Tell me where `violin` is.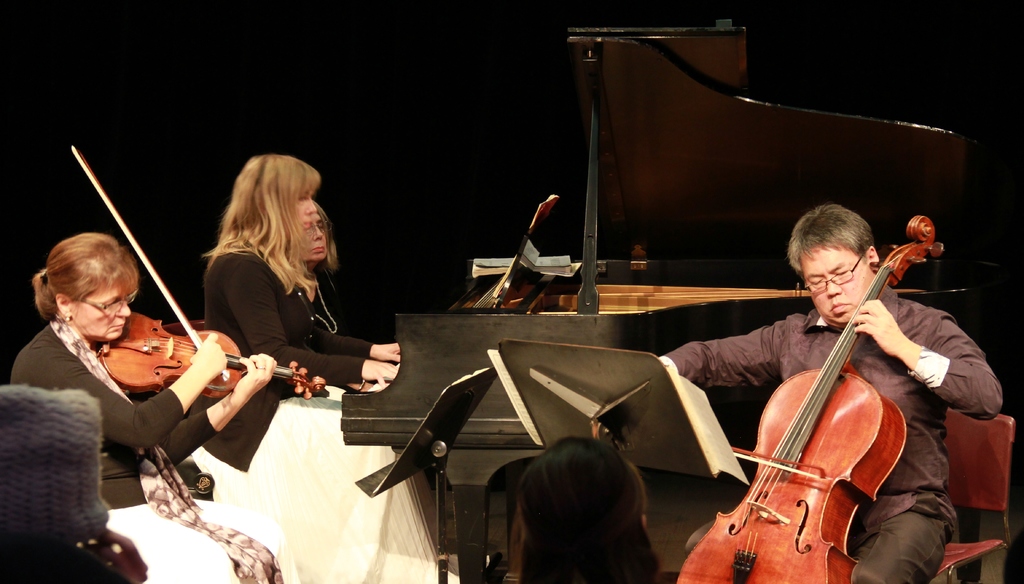
`violin` is at box=[672, 212, 943, 581].
